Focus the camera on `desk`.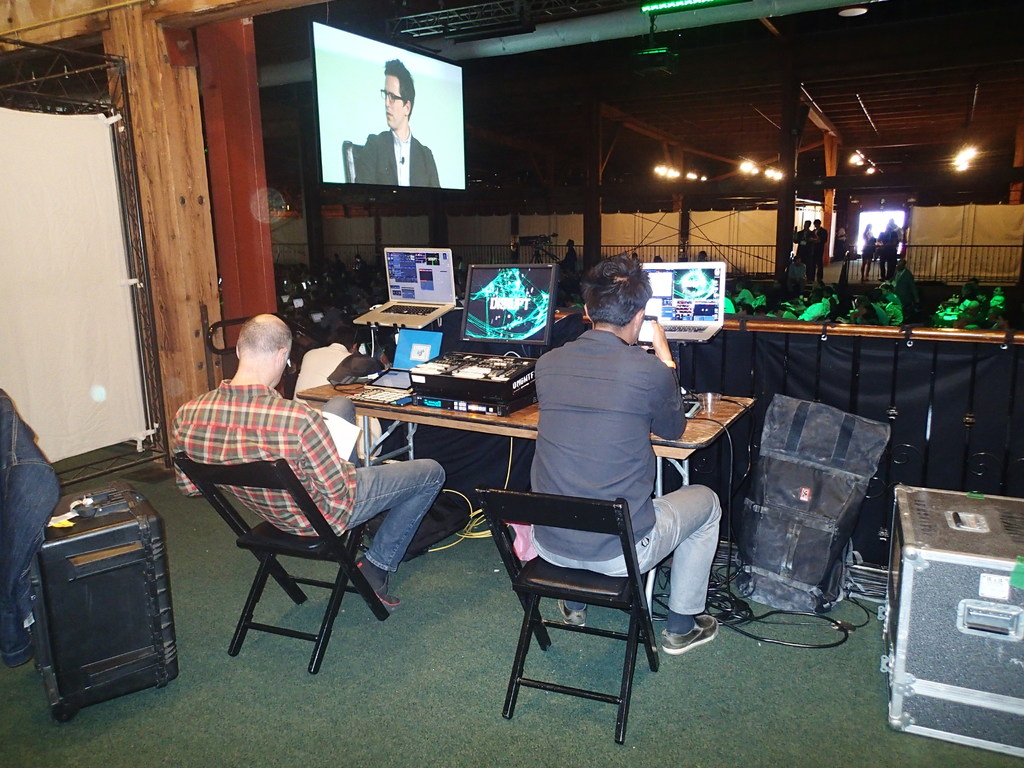
Focus region: (left=295, top=378, right=755, bottom=611).
